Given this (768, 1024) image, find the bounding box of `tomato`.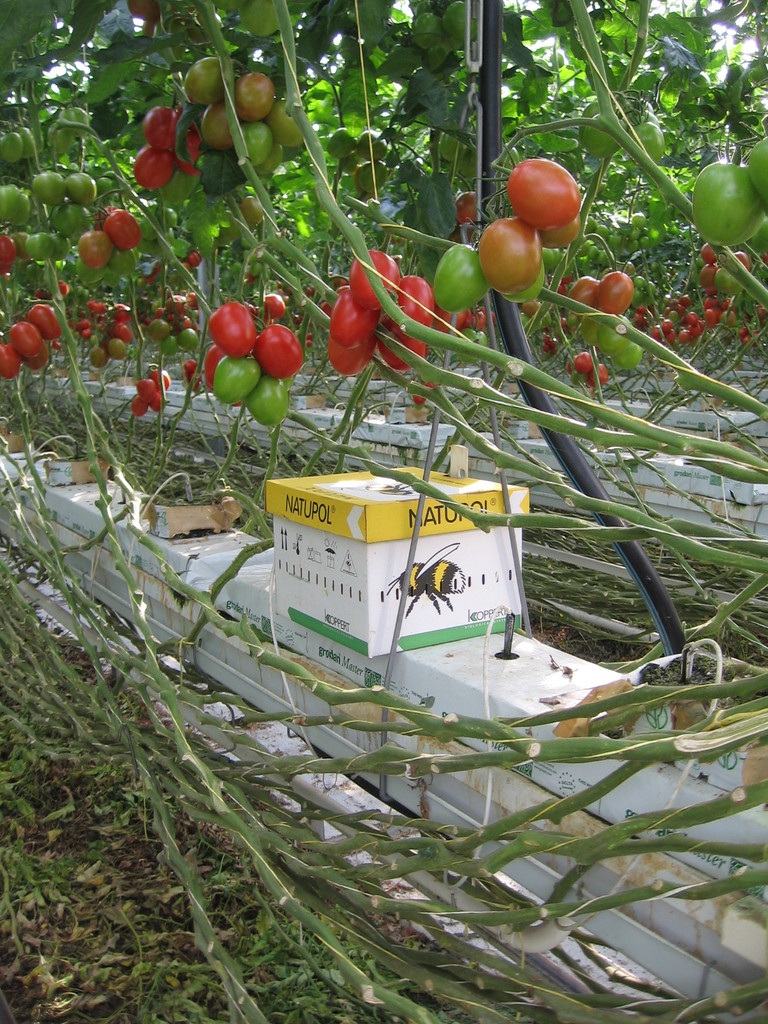
BBox(390, 273, 432, 319).
